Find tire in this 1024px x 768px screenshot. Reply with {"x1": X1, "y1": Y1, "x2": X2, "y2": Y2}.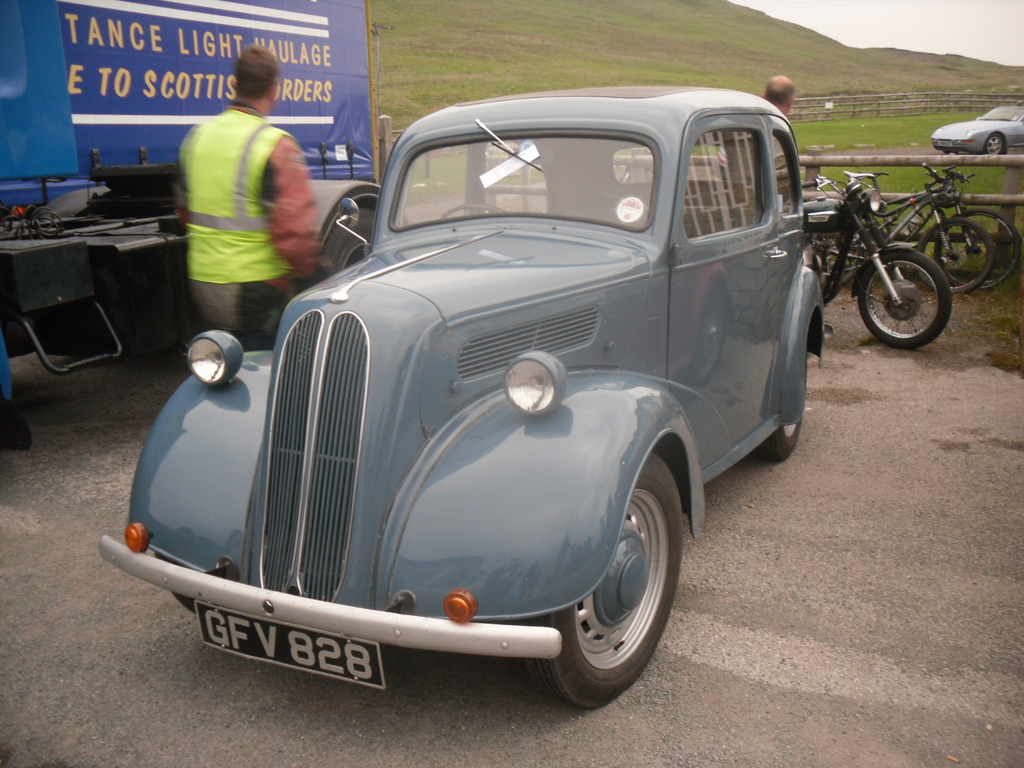
{"x1": 915, "y1": 213, "x2": 995, "y2": 299}.
